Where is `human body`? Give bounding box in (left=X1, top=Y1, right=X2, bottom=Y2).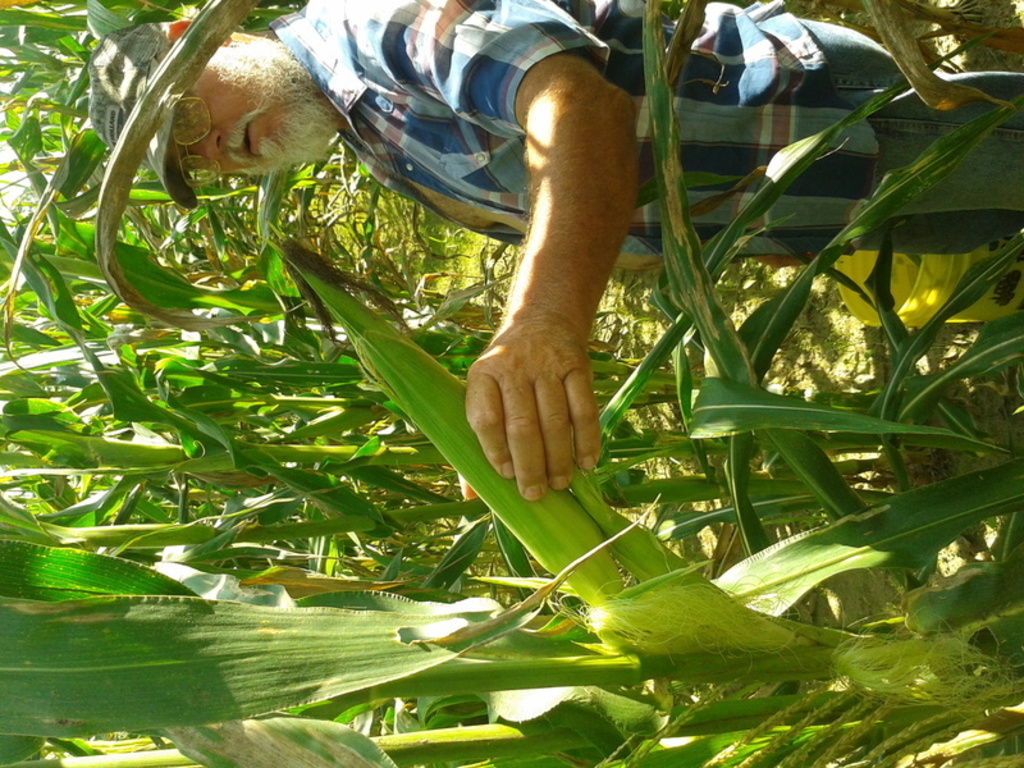
(left=86, top=0, right=1023, bottom=498).
